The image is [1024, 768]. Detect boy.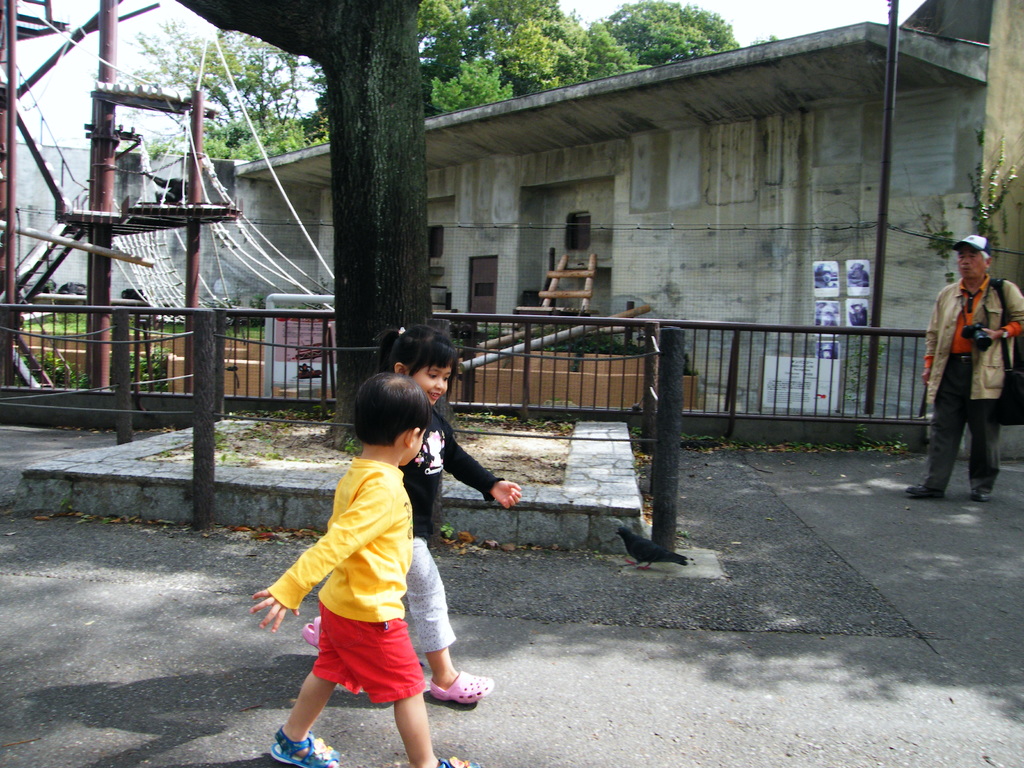
Detection: 244,392,468,754.
